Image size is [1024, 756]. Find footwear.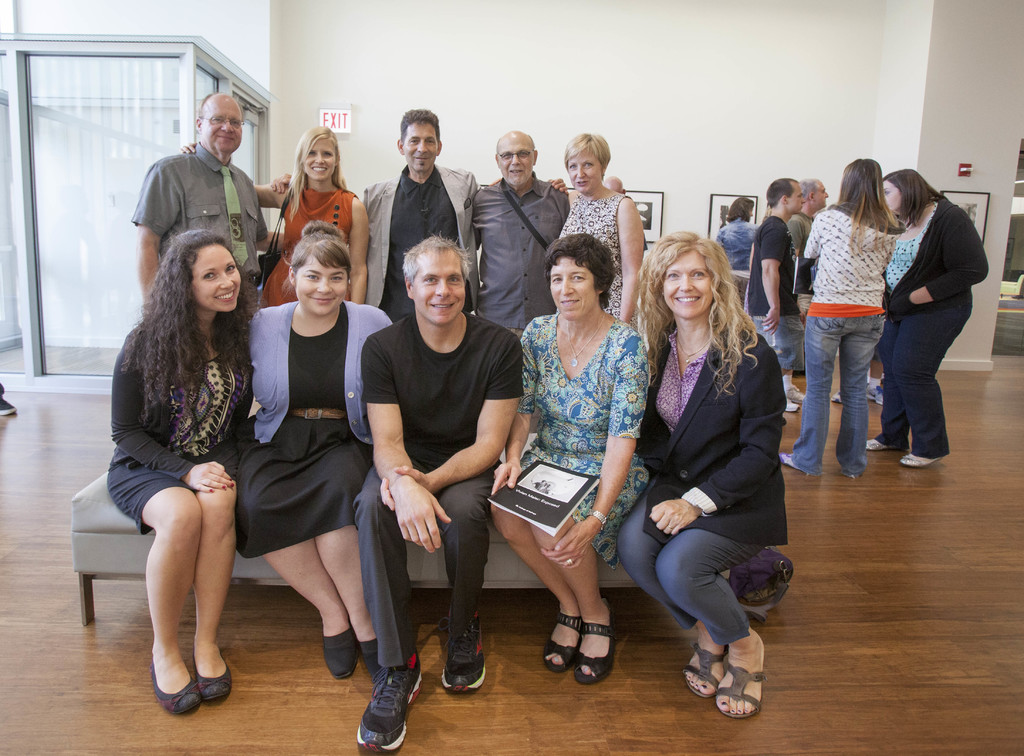
{"x1": 543, "y1": 611, "x2": 586, "y2": 674}.
